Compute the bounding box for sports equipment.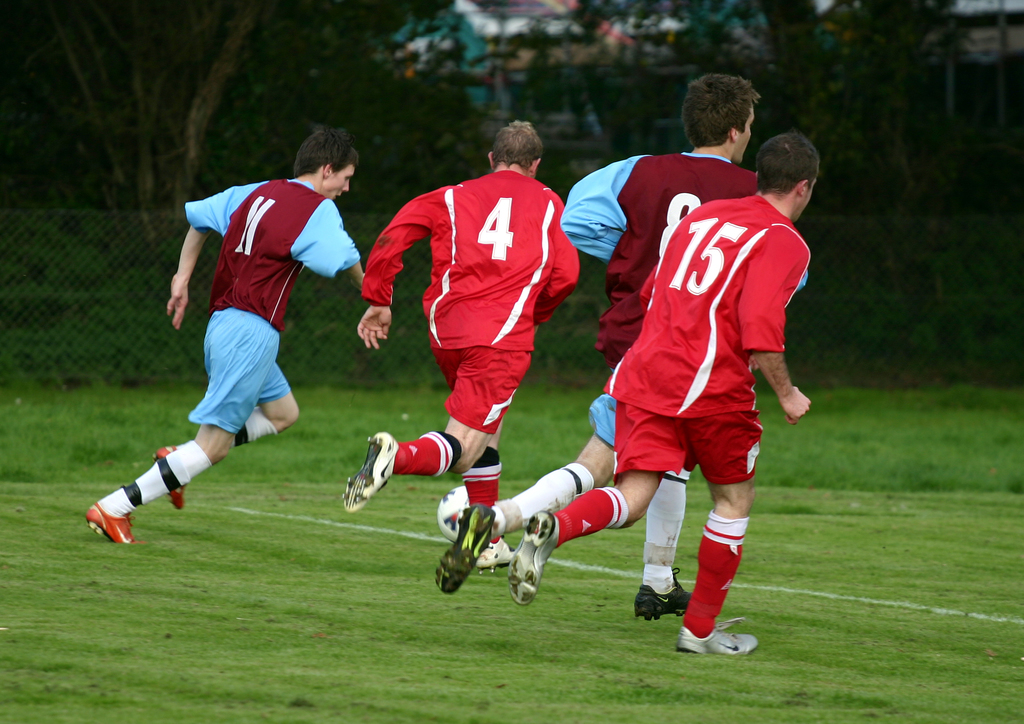
x1=674 y1=618 x2=758 y2=657.
